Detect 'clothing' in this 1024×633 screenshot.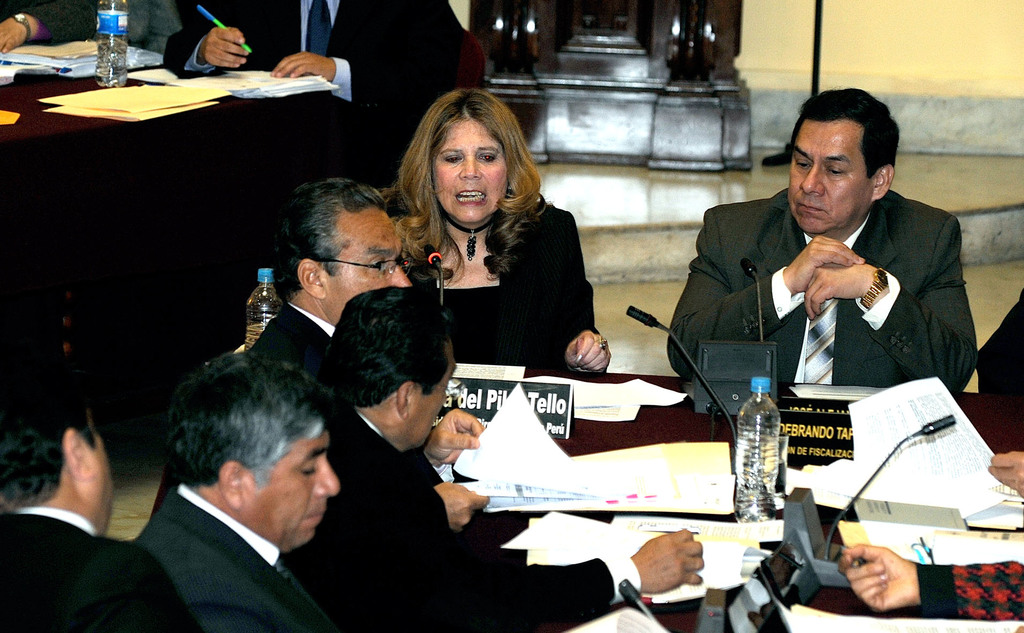
Detection: x1=0 y1=507 x2=196 y2=632.
